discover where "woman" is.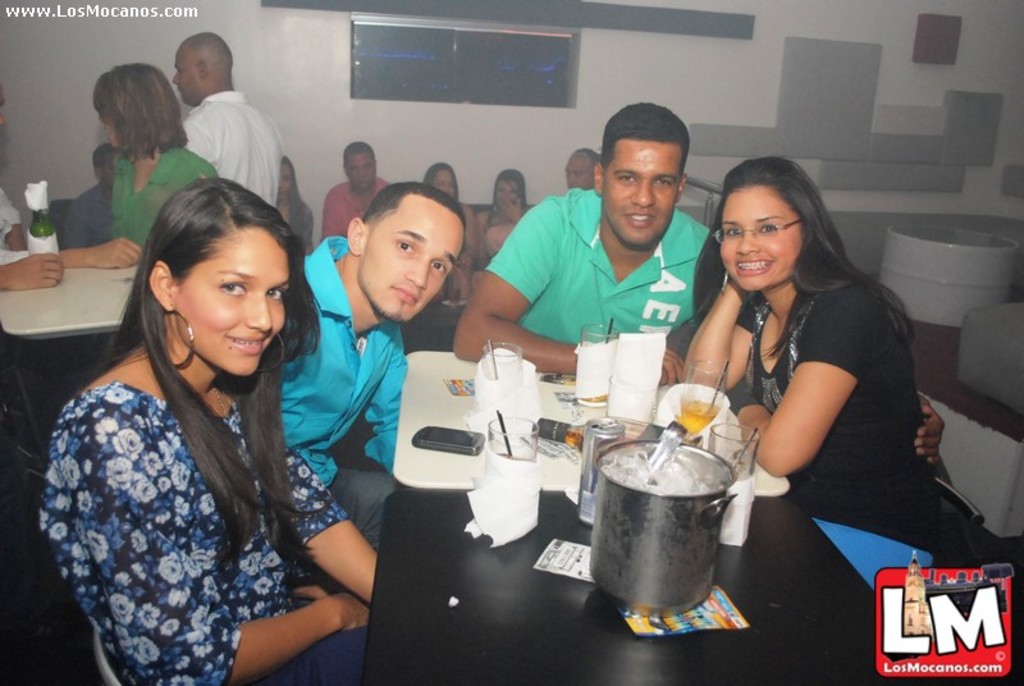
Discovered at (x1=50, y1=179, x2=385, y2=685).
